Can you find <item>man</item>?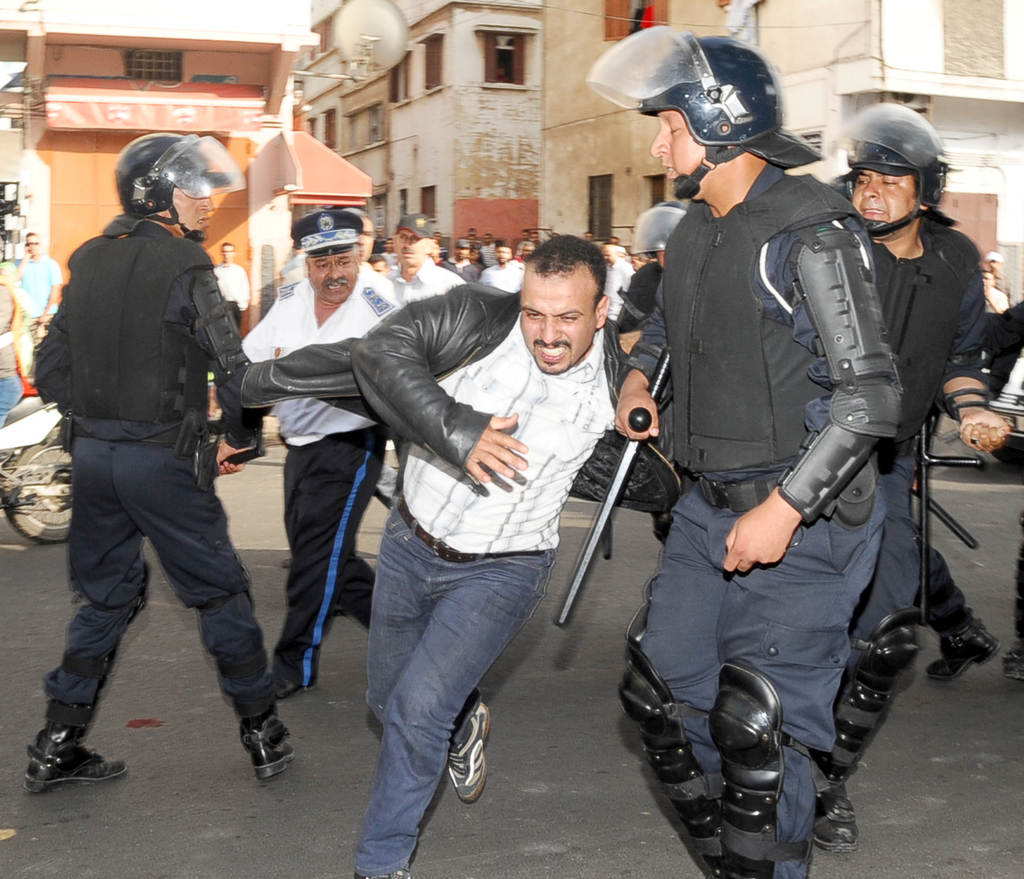
Yes, bounding box: [20, 231, 62, 323].
